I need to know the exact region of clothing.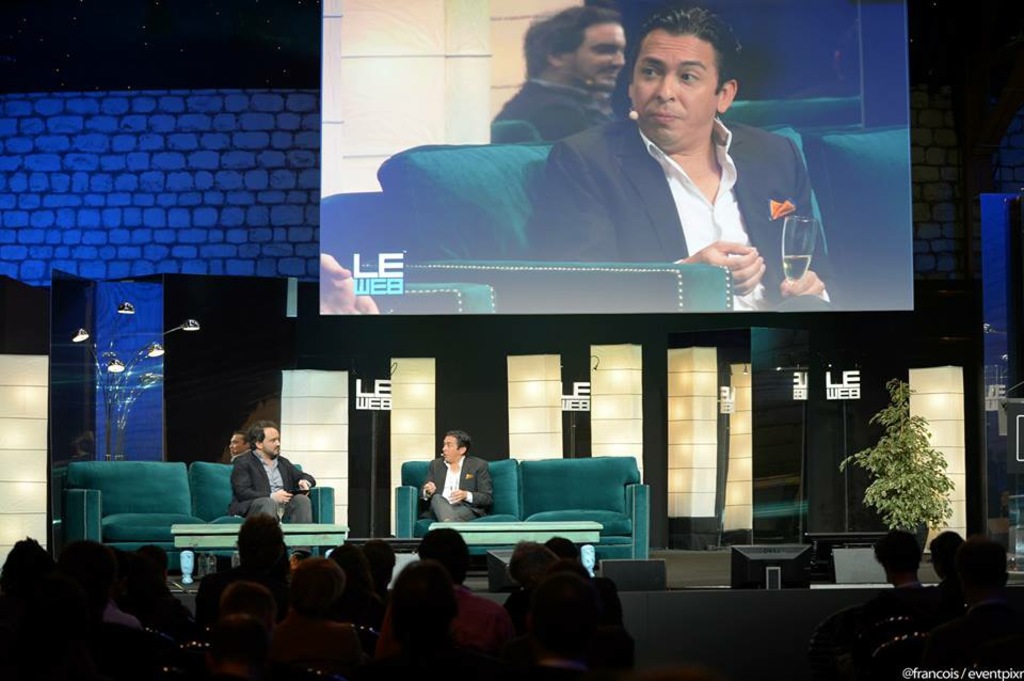
Region: [483, 80, 630, 138].
